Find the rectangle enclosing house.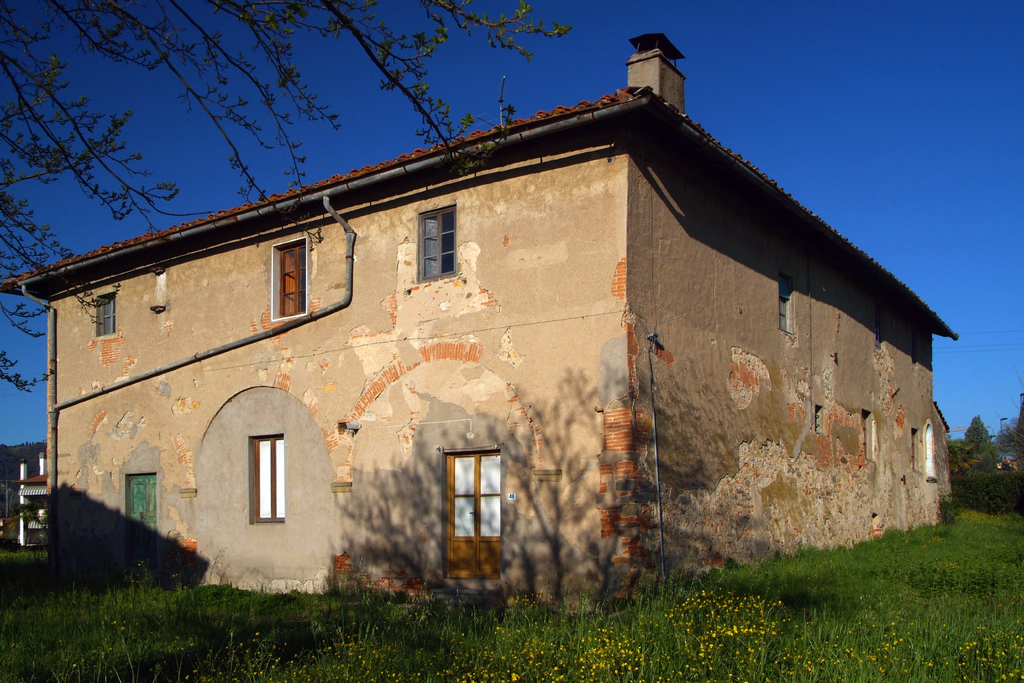
<region>101, 83, 954, 608</region>.
